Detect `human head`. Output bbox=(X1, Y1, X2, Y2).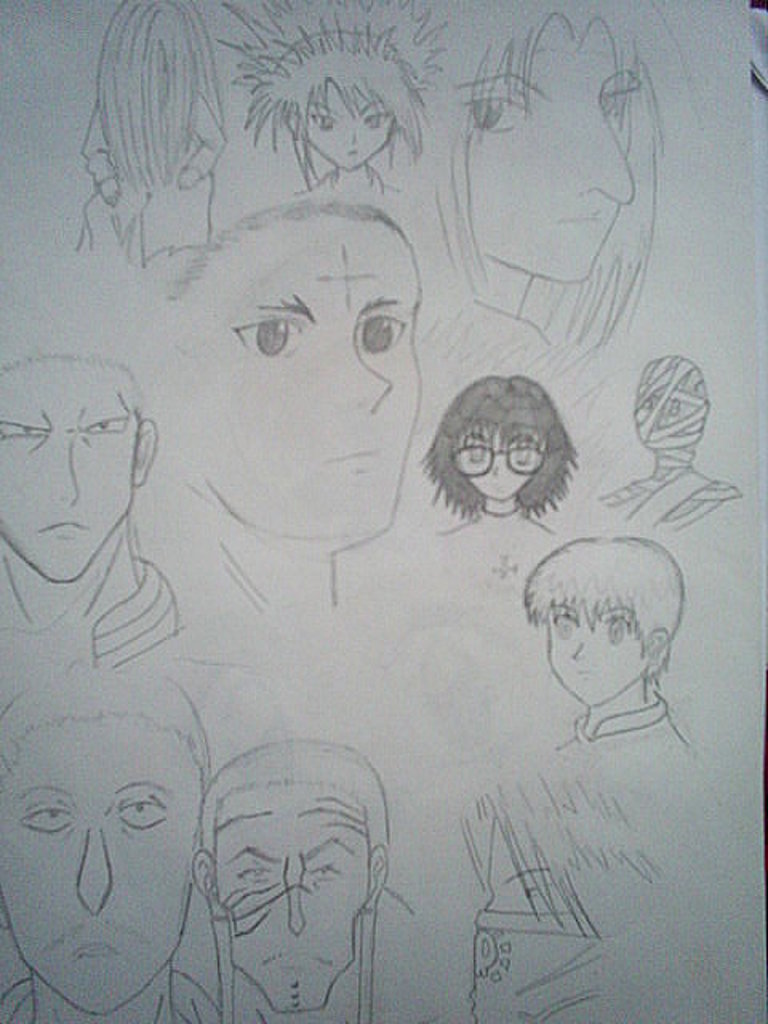
bbox=(525, 534, 683, 709).
